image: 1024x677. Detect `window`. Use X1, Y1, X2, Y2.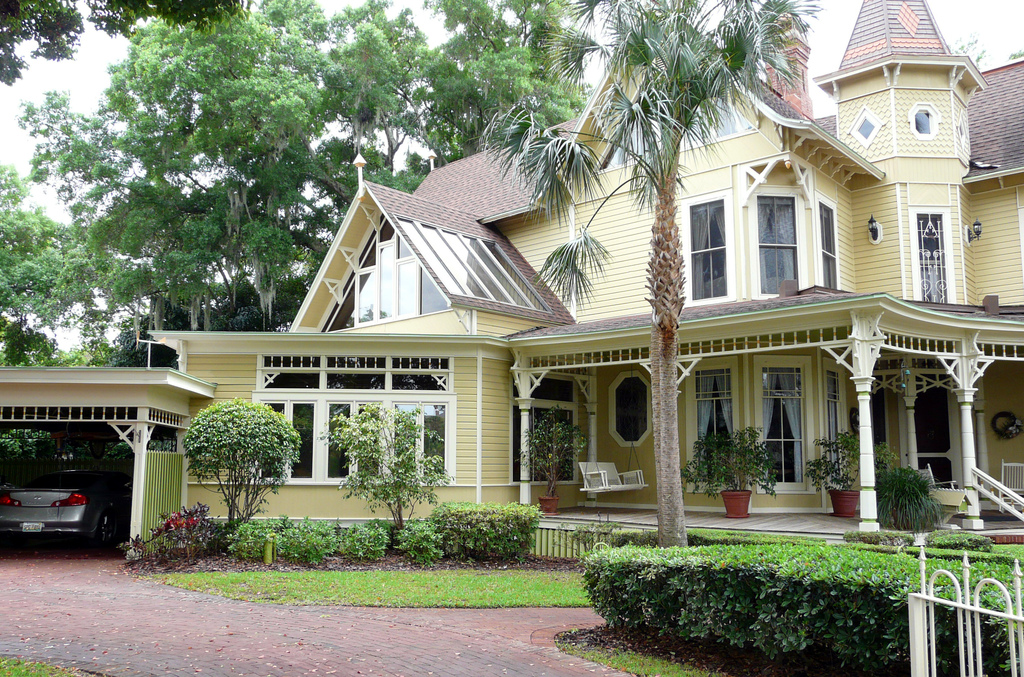
808, 196, 850, 292.
